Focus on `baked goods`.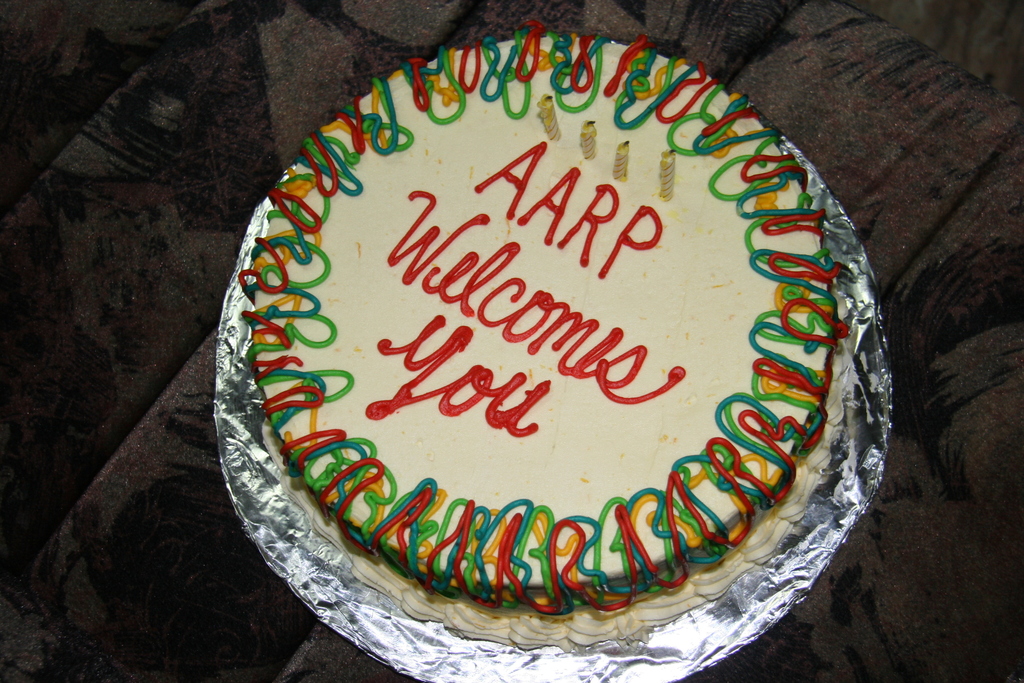
Focused at 236, 21, 846, 650.
